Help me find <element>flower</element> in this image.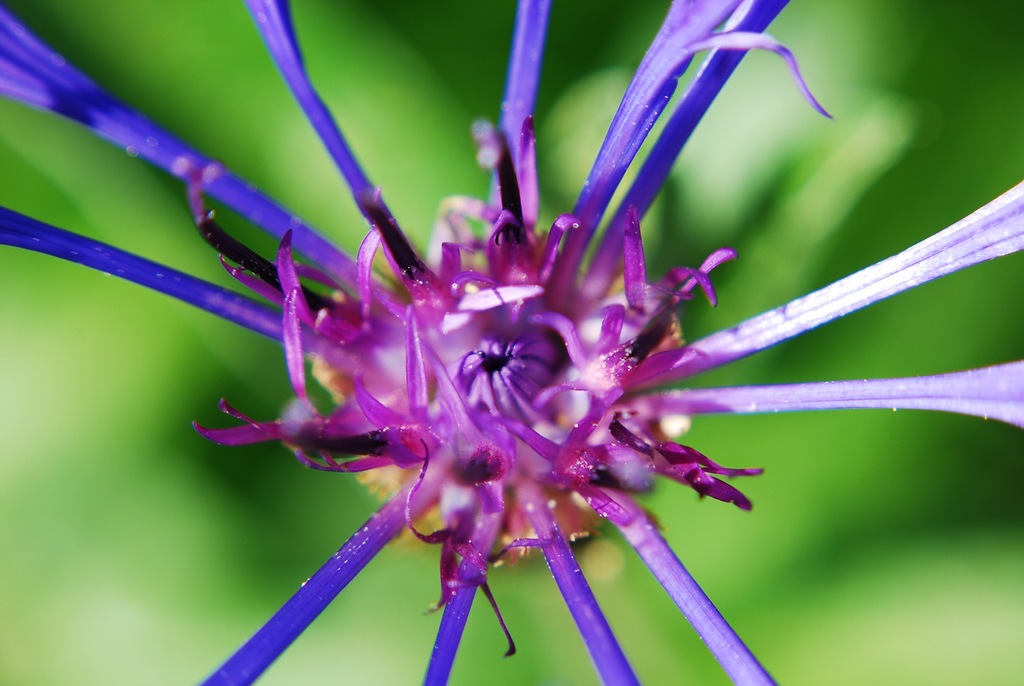
Found it: select_region(223, 183, 718, 590).
